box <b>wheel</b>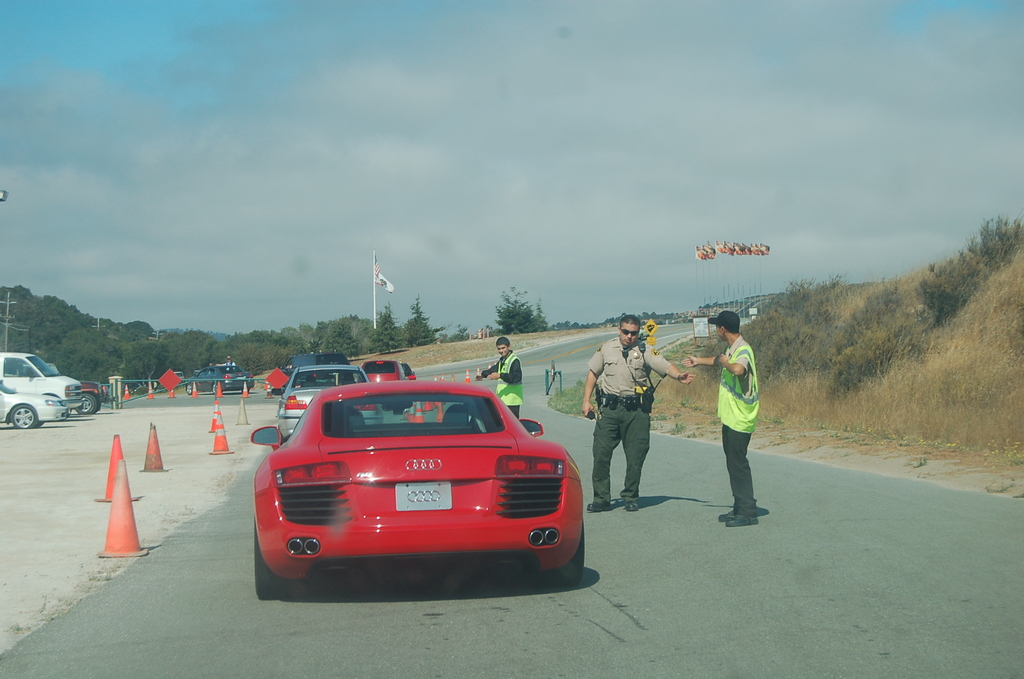
rect(252, 513, 281, 601)
